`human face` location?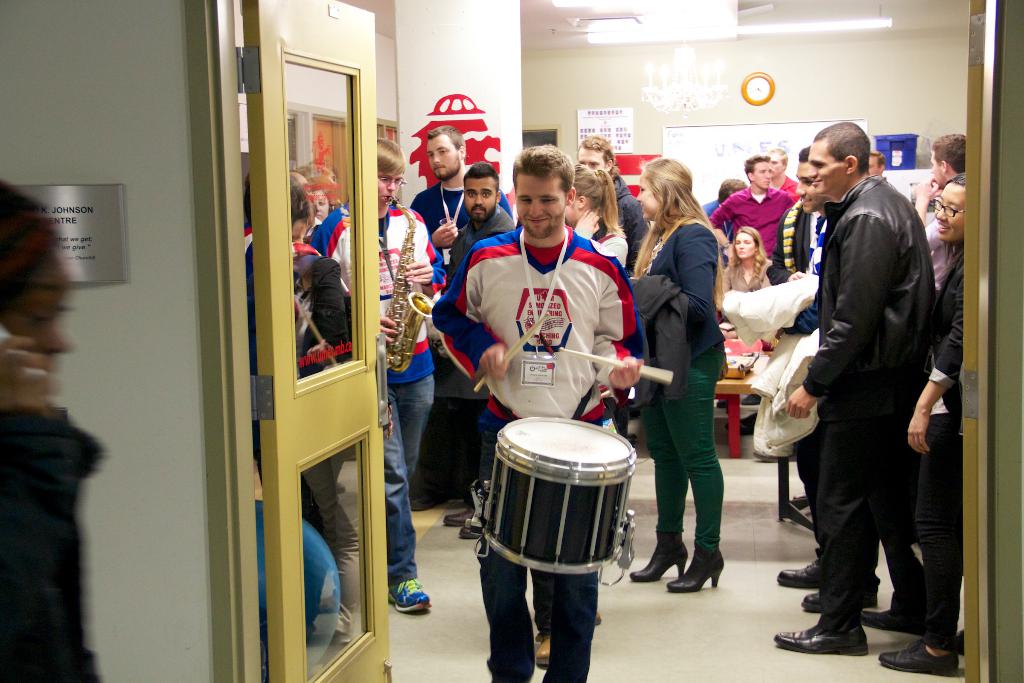
rect(756, 163, 772, 186)
